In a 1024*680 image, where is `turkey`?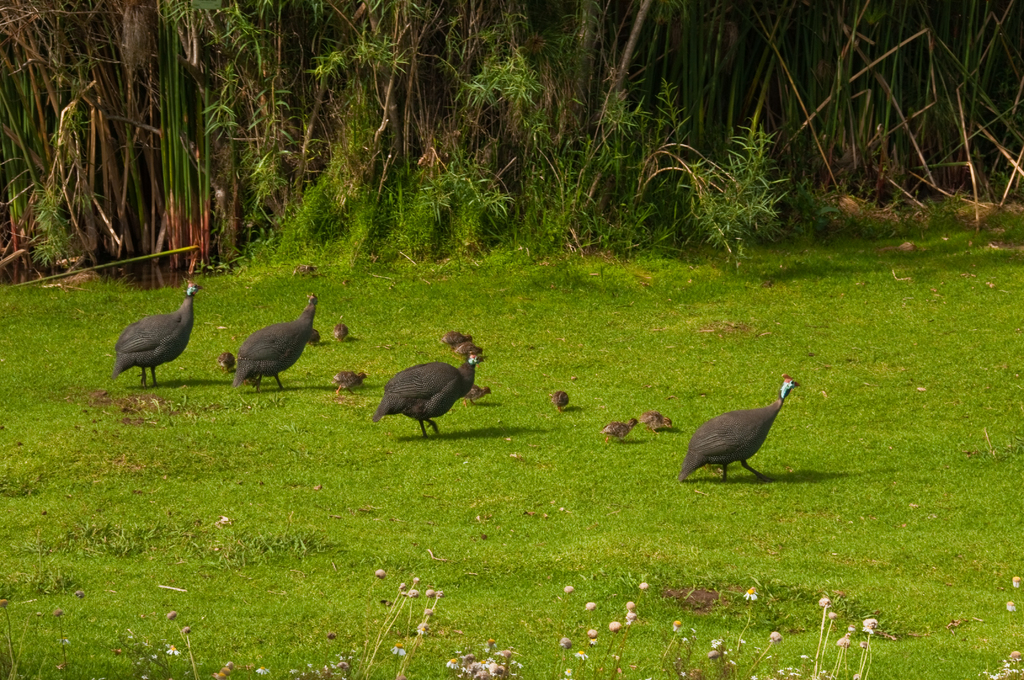
[452, 344, 483, 359].
